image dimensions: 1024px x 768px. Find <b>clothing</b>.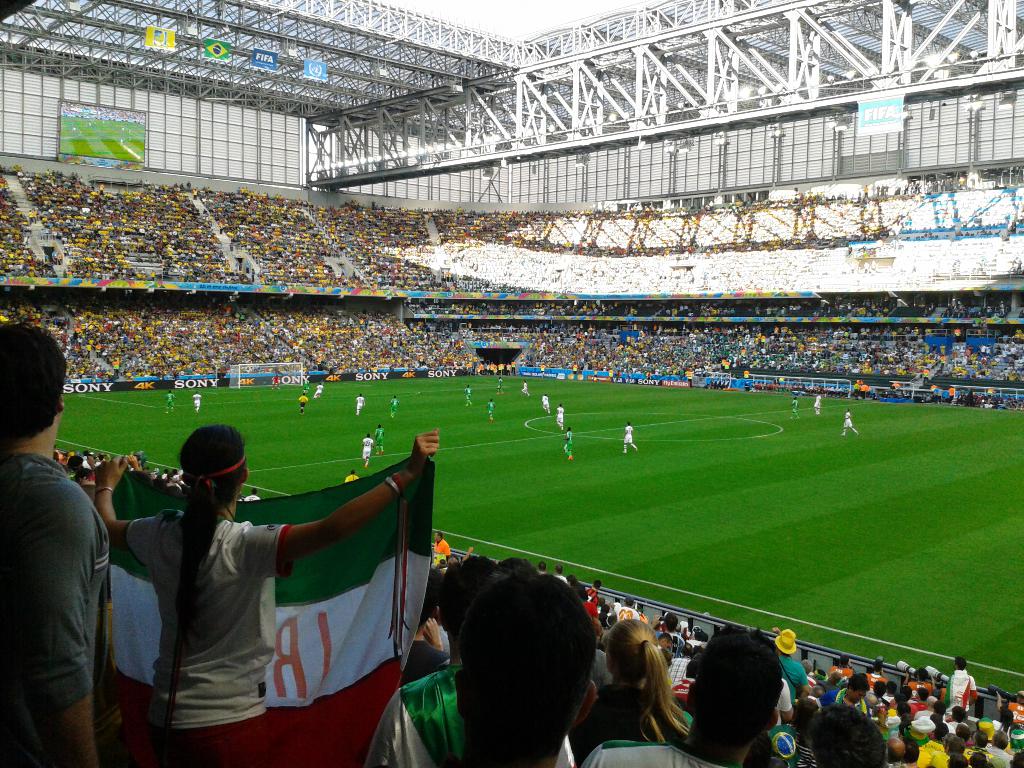
914,738,945,767.
